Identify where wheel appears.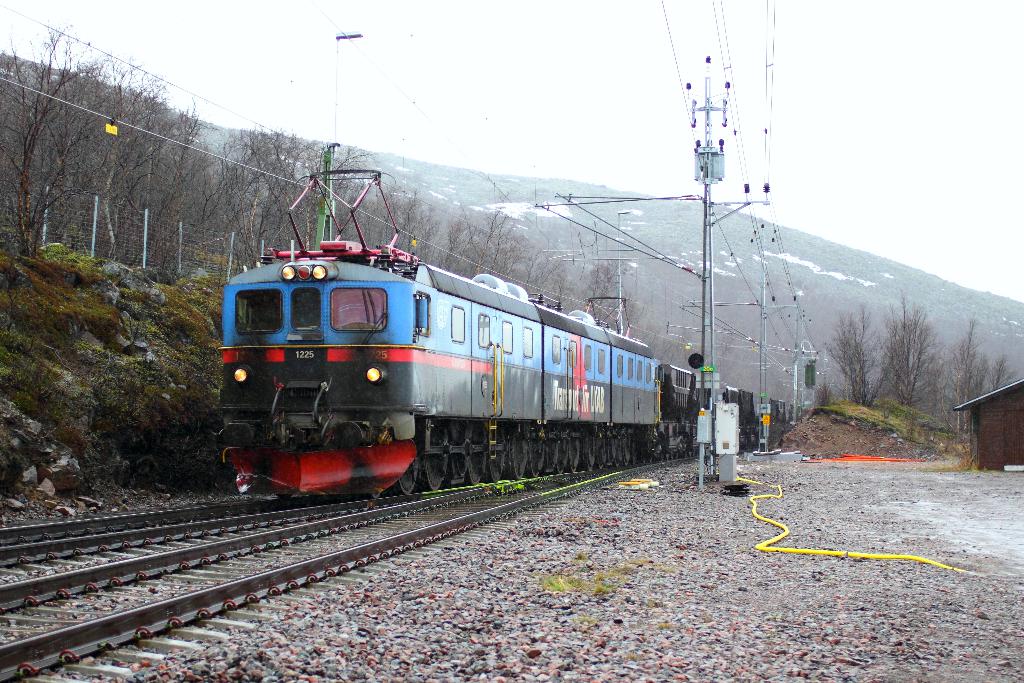
Appears at detection(510, 449, 524, 482).
